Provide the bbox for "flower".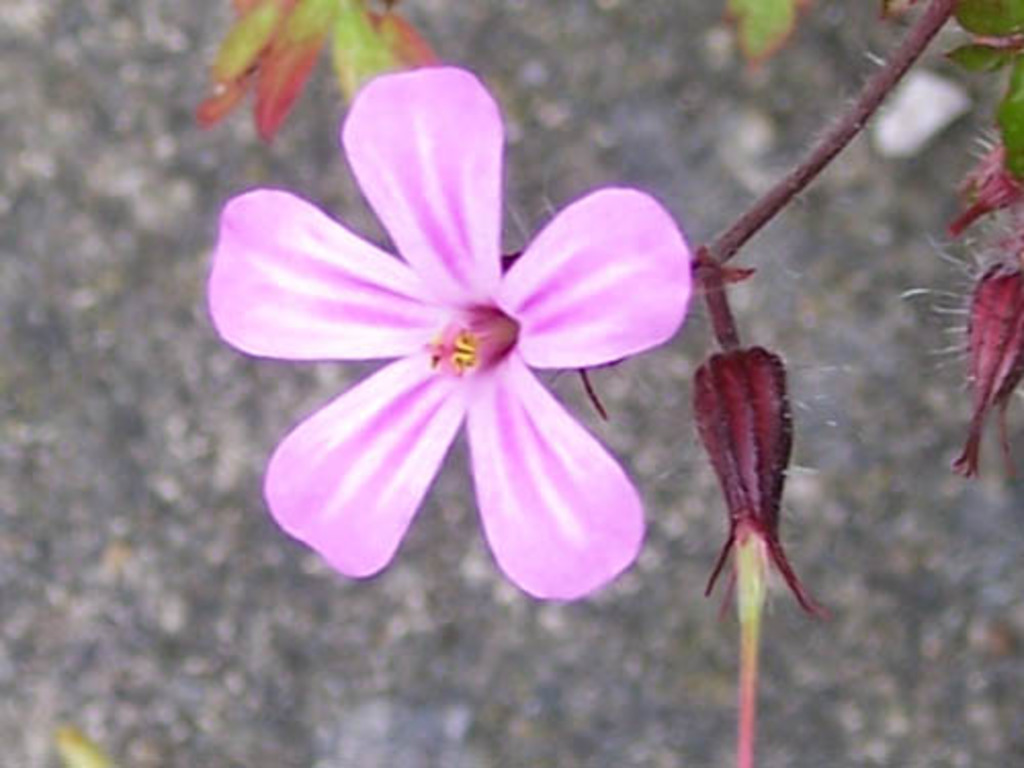
[x1=207, y1=66, x2=721, y2=594].
